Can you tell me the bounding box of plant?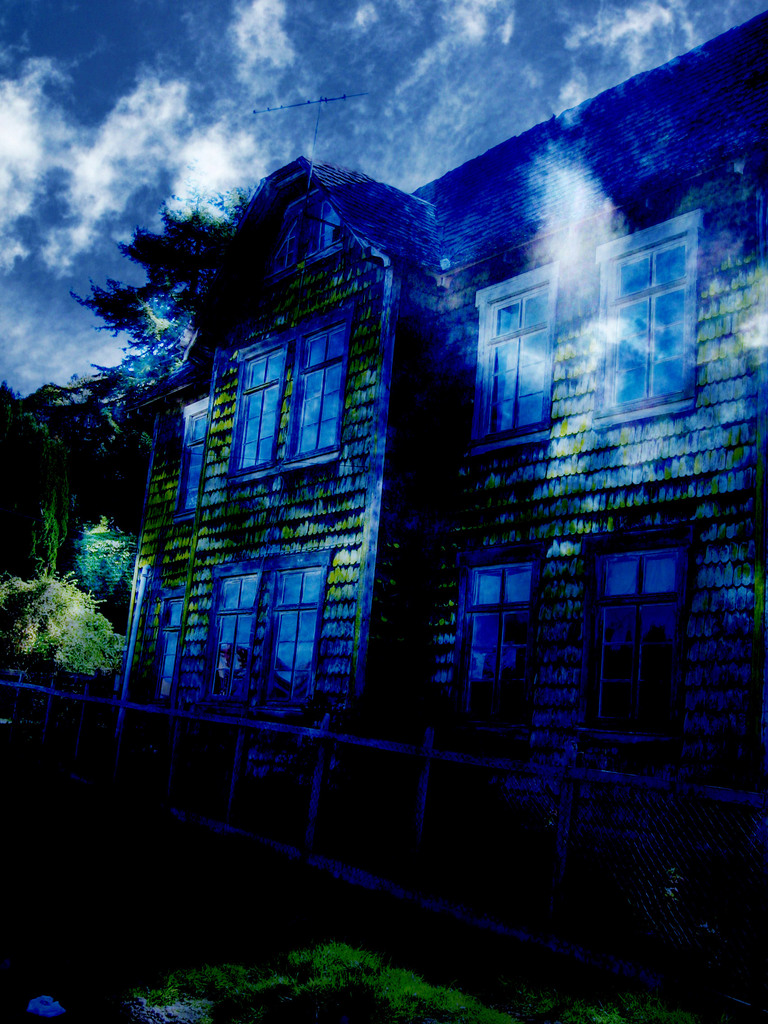
left=0, top=560, right=130, bottom=685.
